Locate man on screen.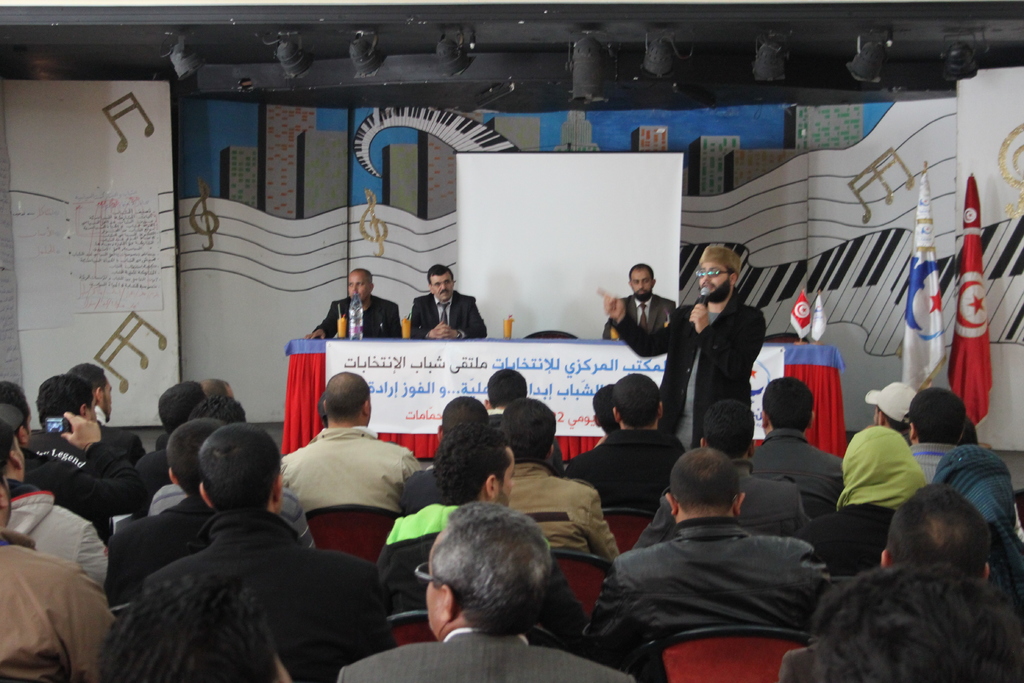
On screen at x1=596, y1=450, x2=847, y2=666.
